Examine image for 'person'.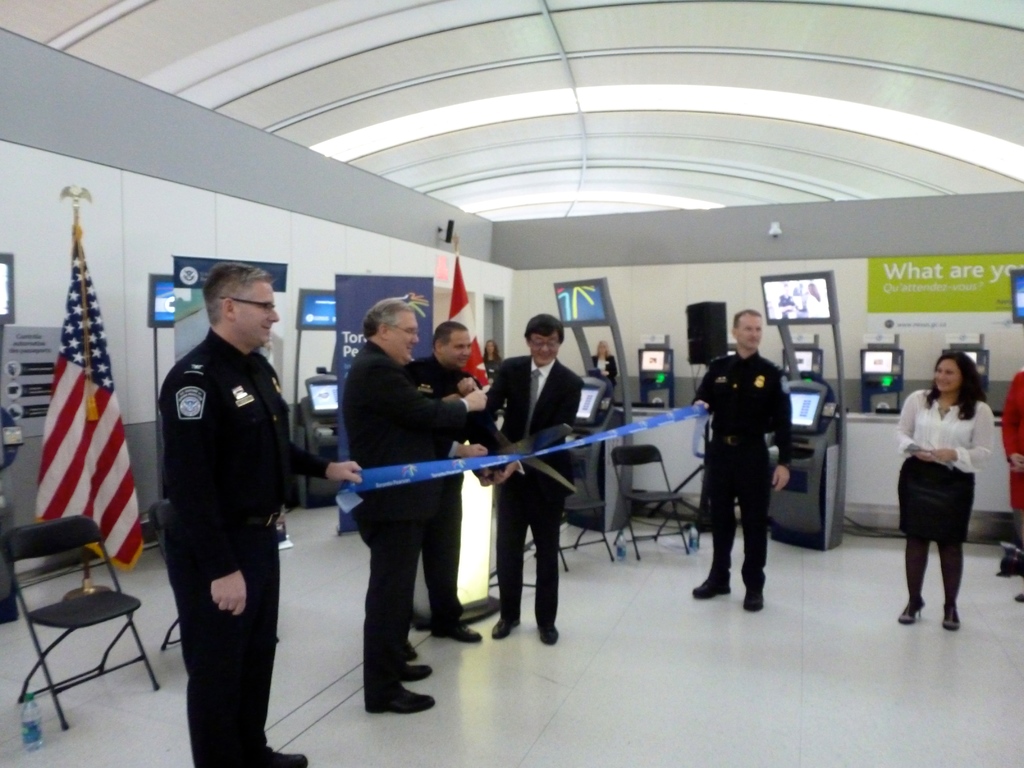
Examination result: 1002, 368, 1023, 604.
